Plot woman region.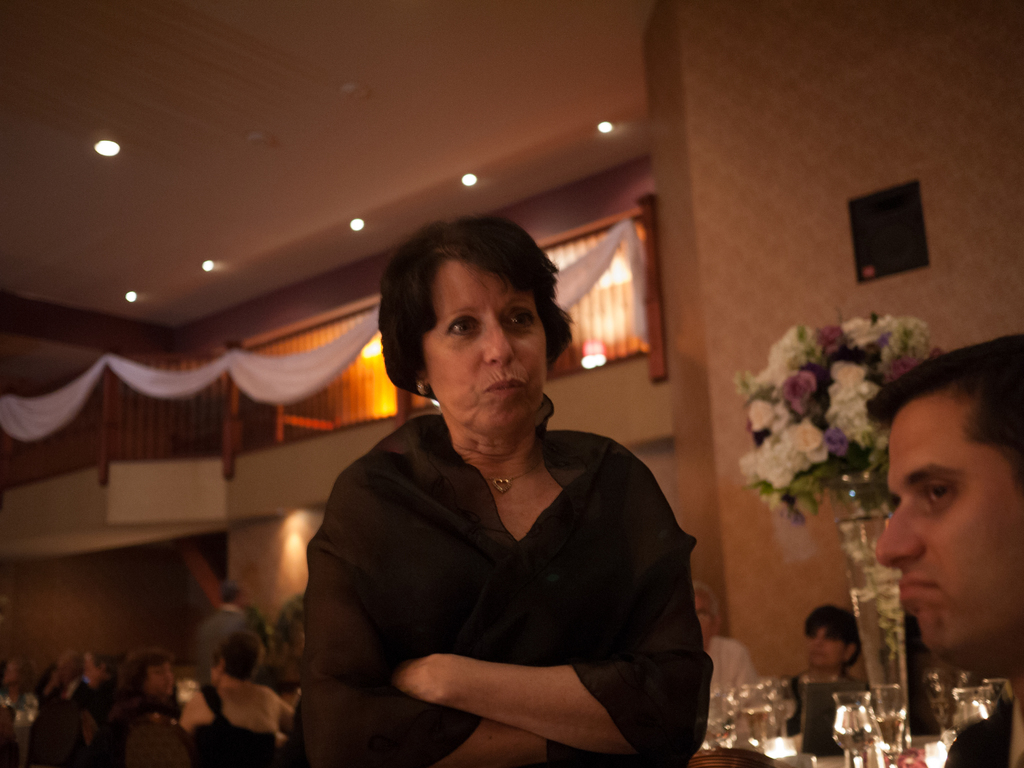
Plotted at (293, 206, 711, 767).
